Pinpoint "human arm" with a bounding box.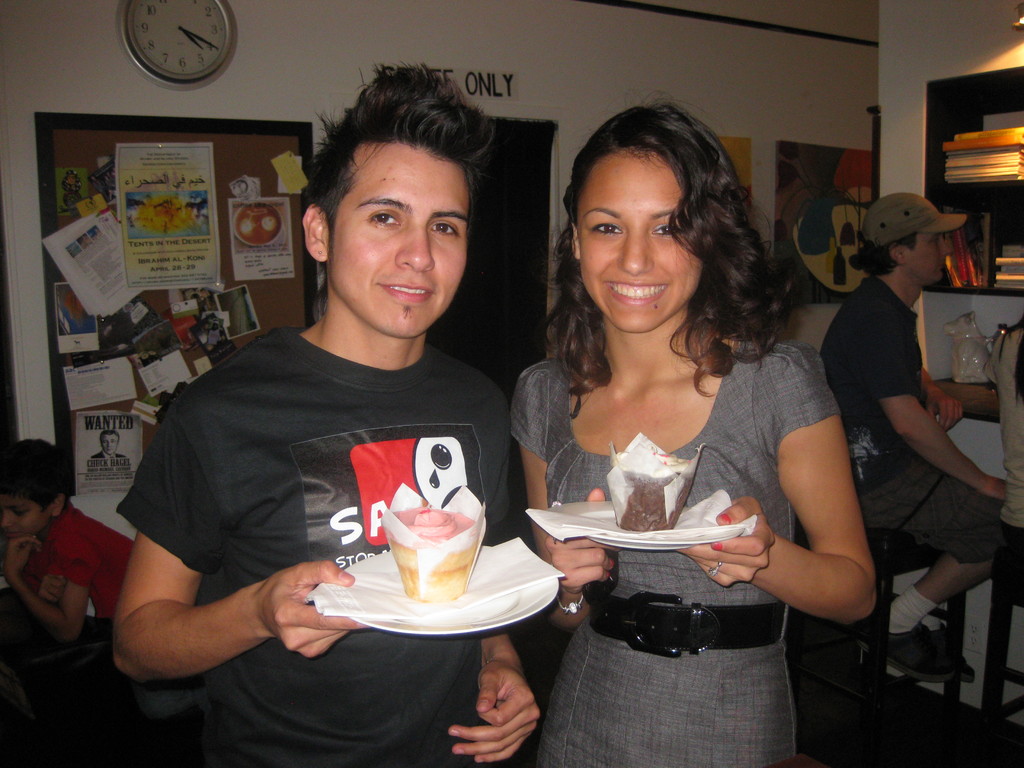
x1=107 y1=387 x2=364 y2=693.
